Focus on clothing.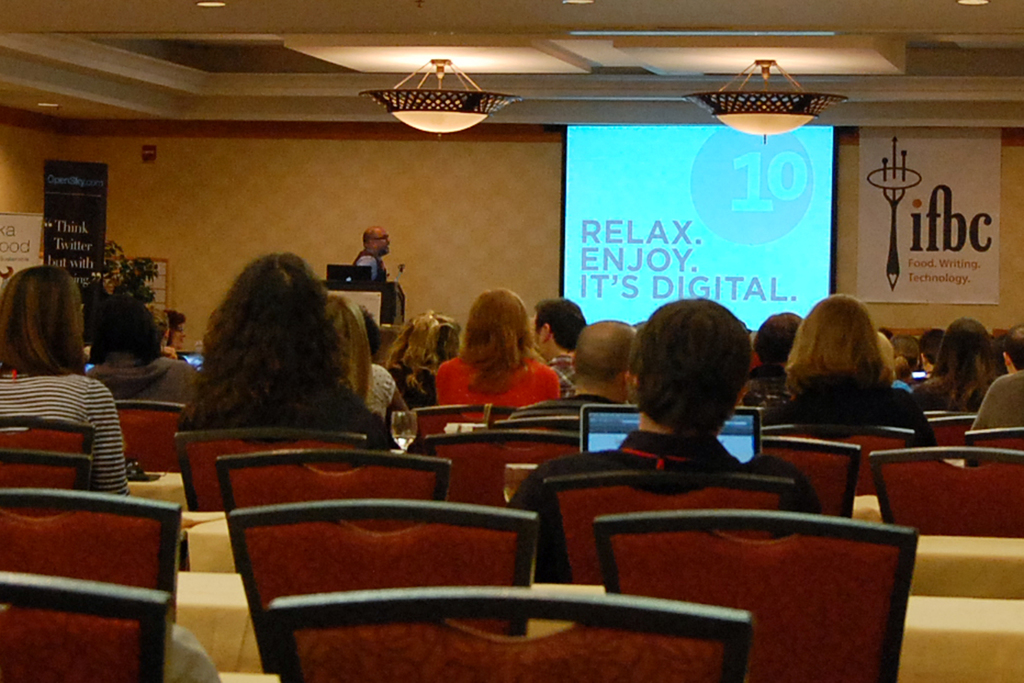
Focused at locate(737, 355, 790, 413).
